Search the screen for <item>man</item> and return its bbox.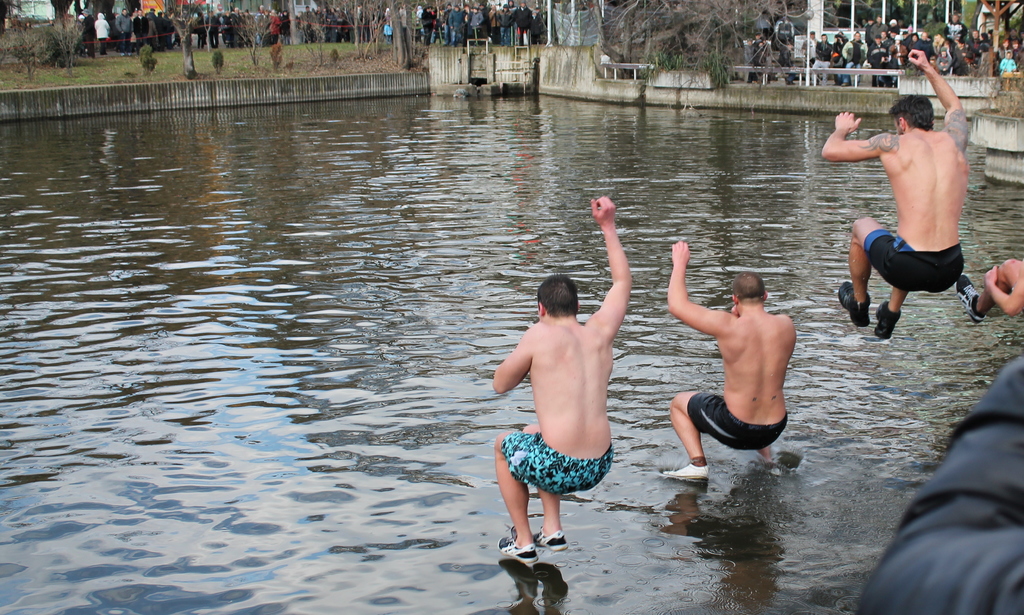
Found: 946, 14, 968, 41.
